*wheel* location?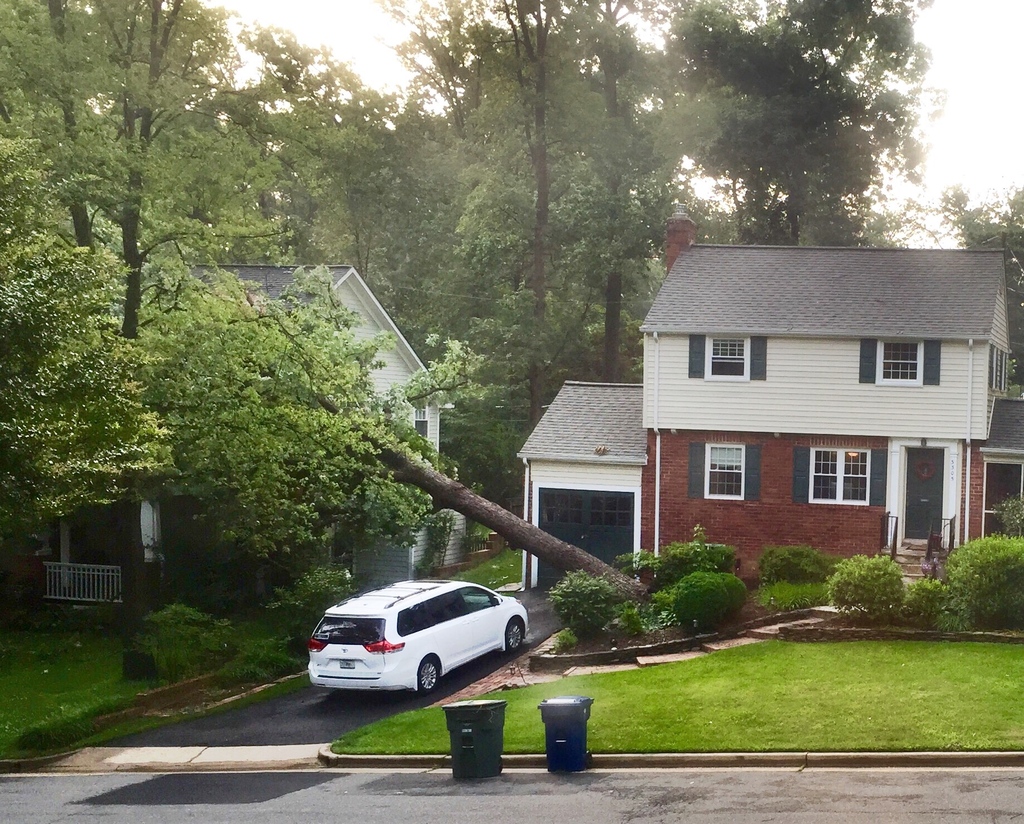
rect(499, 615, 524, 651)
